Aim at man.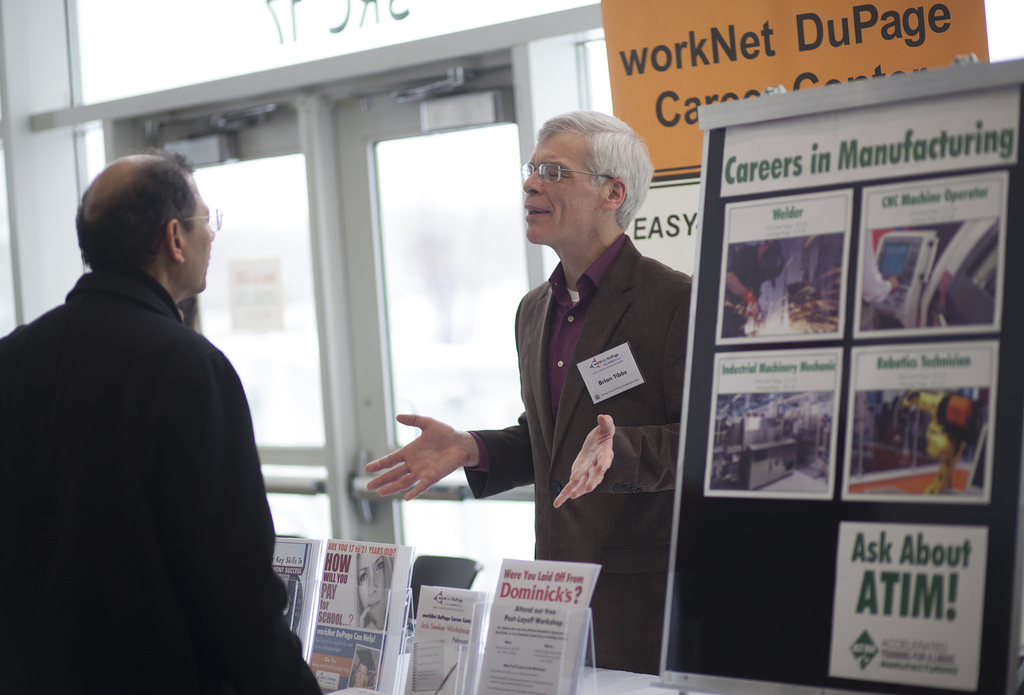
Aimed at 10,130,294,669.
